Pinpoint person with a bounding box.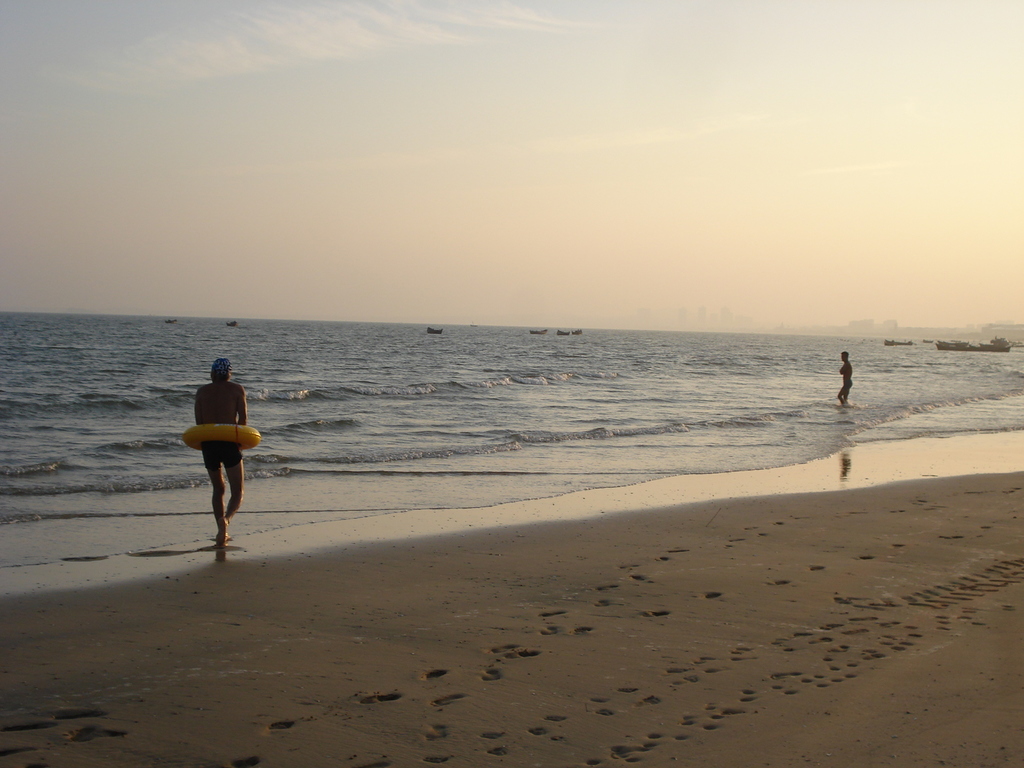
bbox=(177, 350, 250, 543).
